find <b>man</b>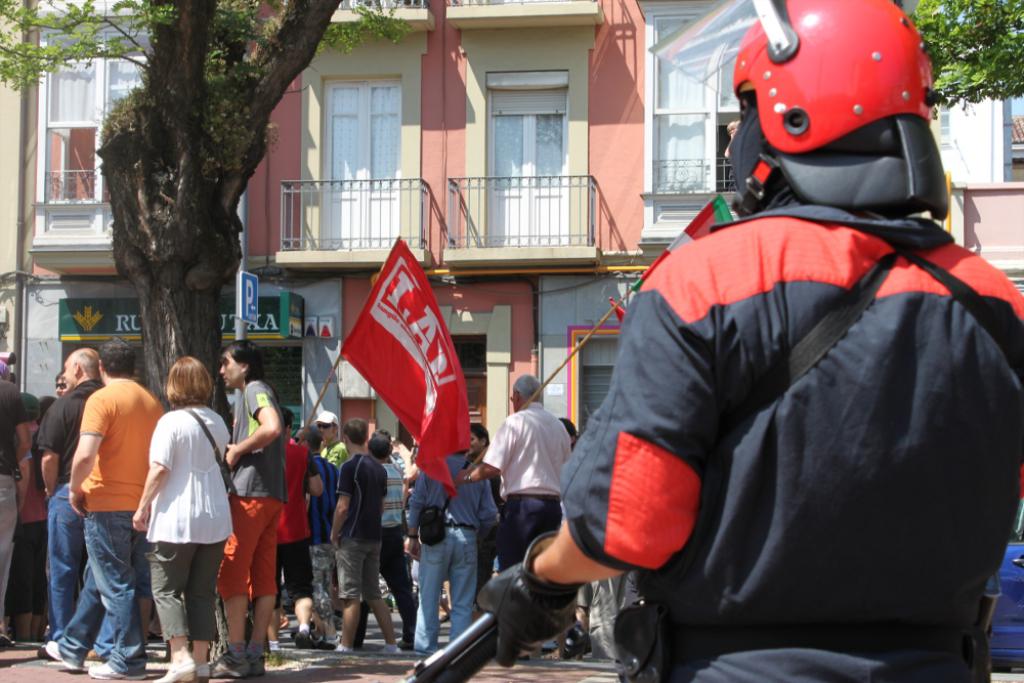
region(473, 0, 1023, 682)
